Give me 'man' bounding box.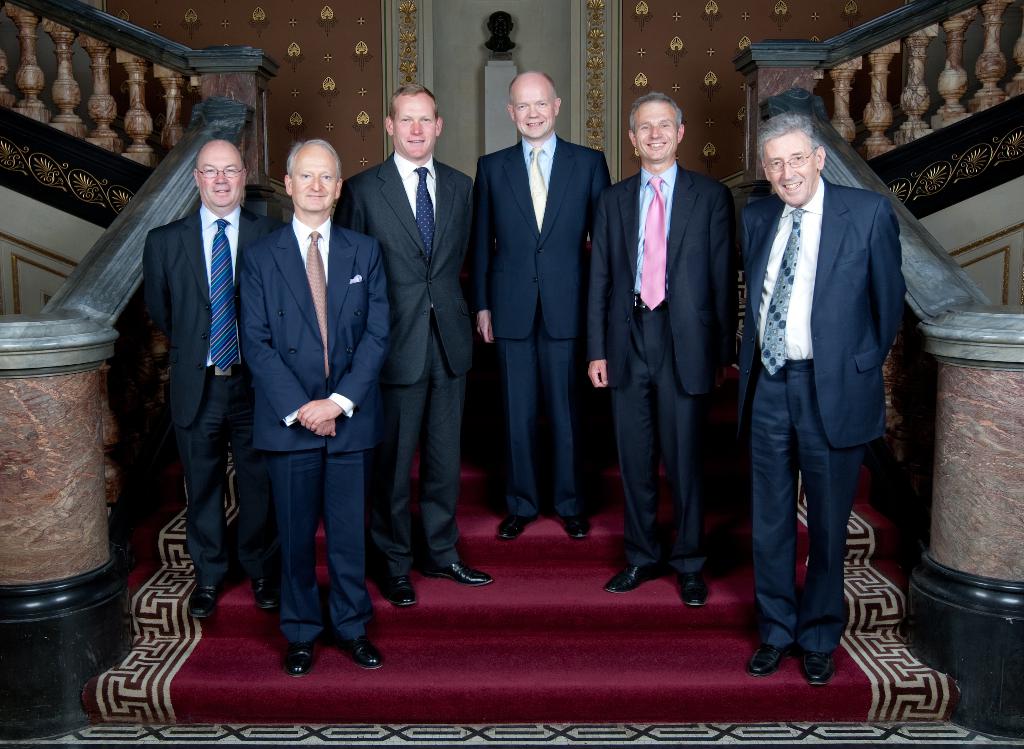
bbox(465, 70, 612, 541).
